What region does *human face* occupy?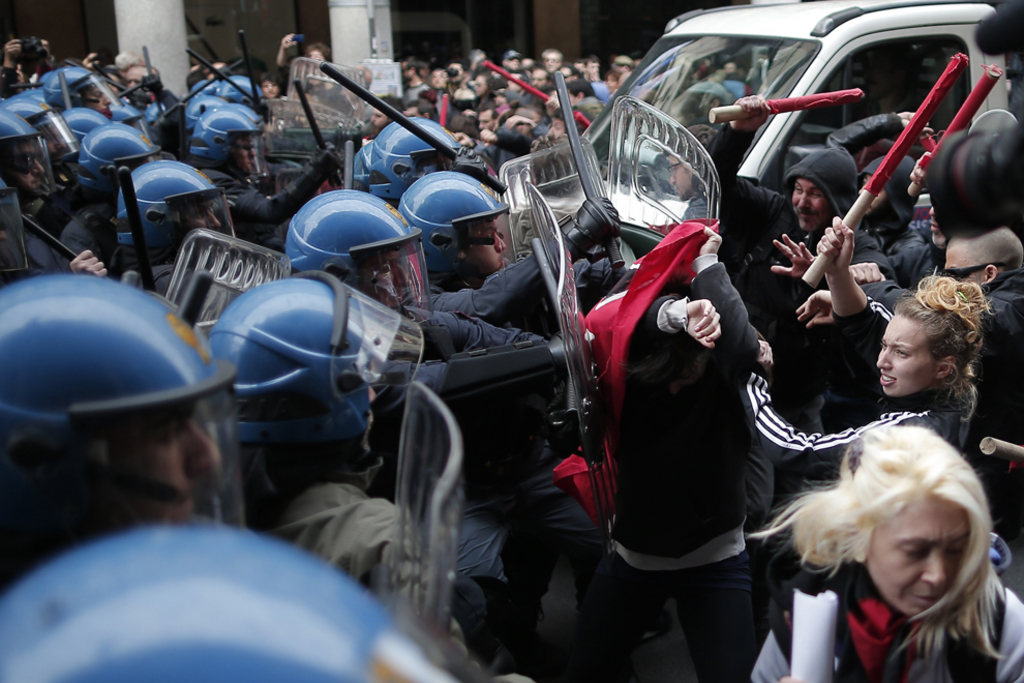
403:108:421:118.
